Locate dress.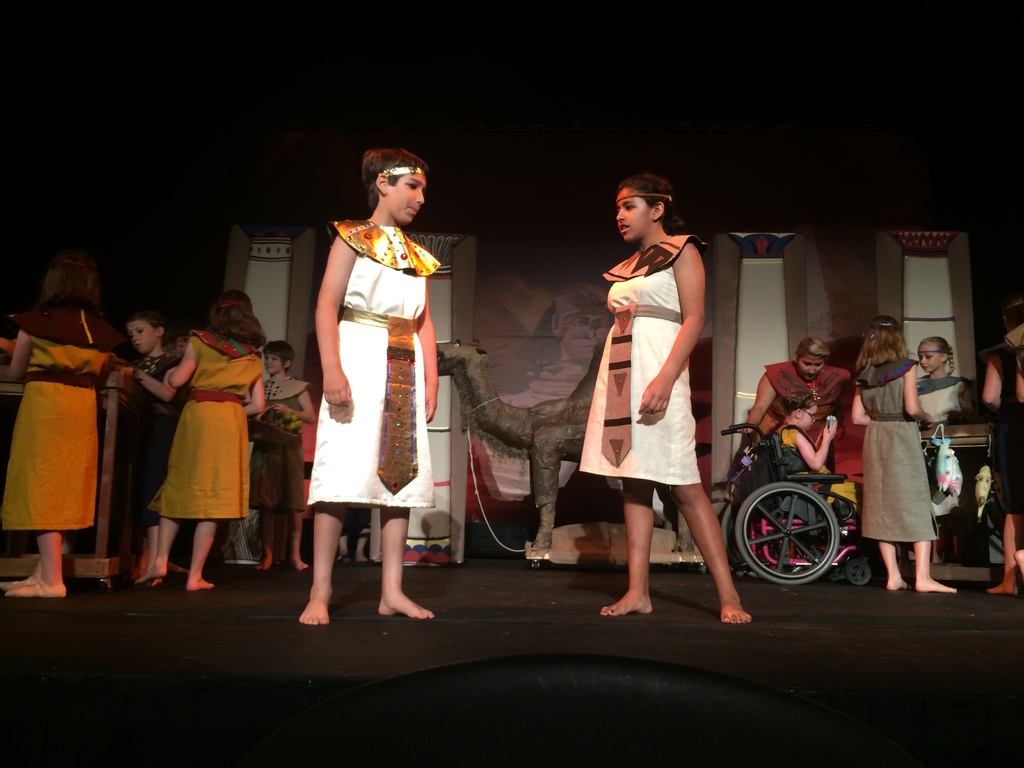
Bounding box: locate(726, 365, 850, 569).
